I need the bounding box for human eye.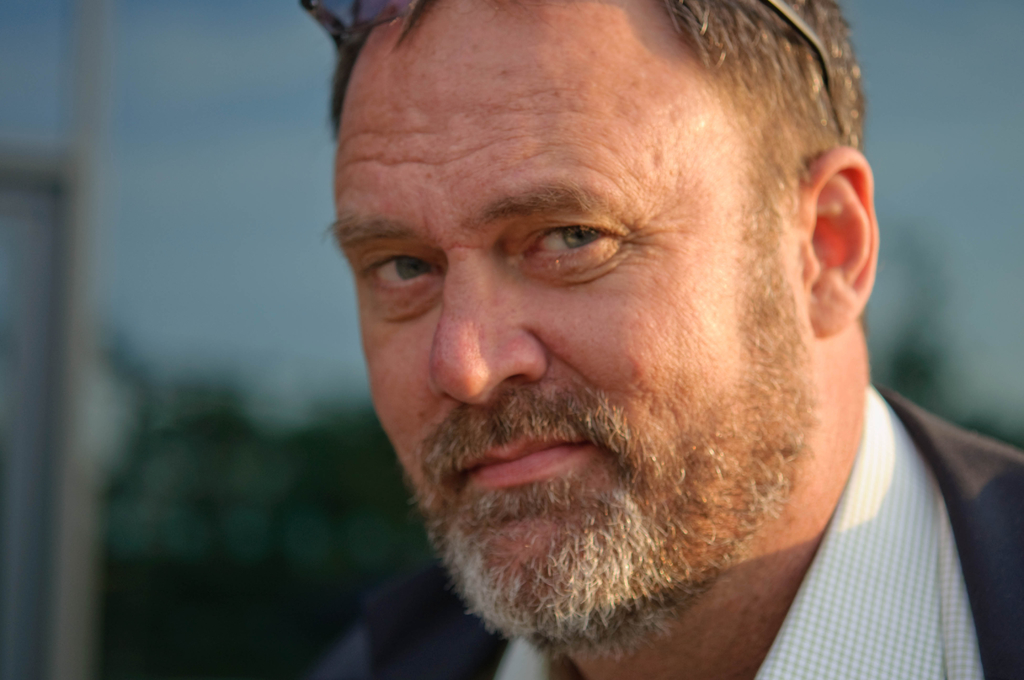
Here it is: detection(355, 240, 444, 325).
